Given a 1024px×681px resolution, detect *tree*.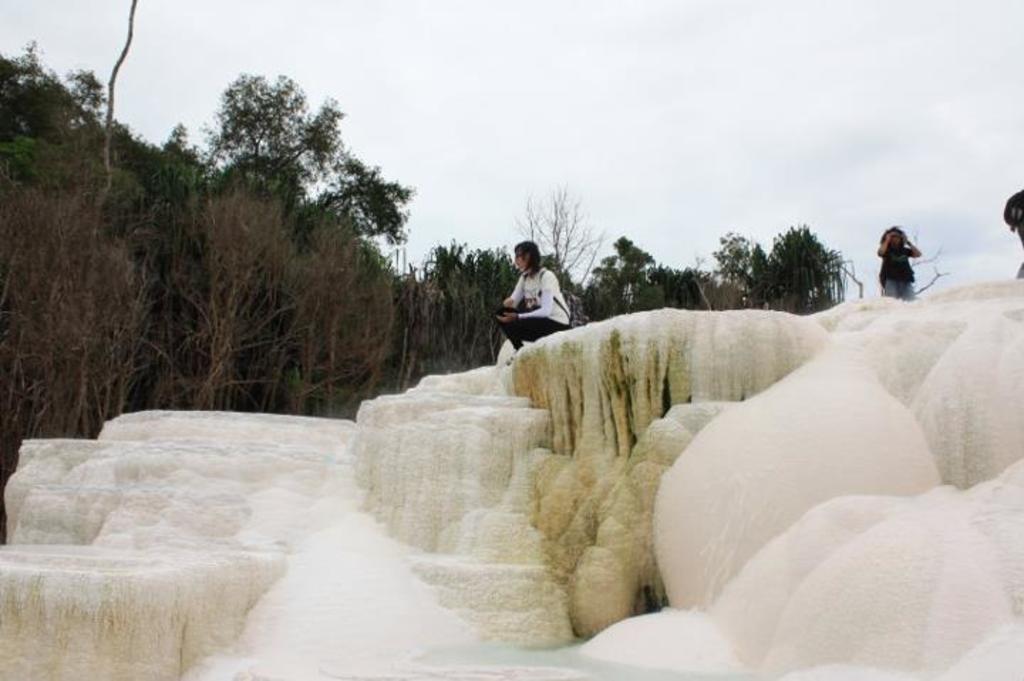
(633,216,771,320).
